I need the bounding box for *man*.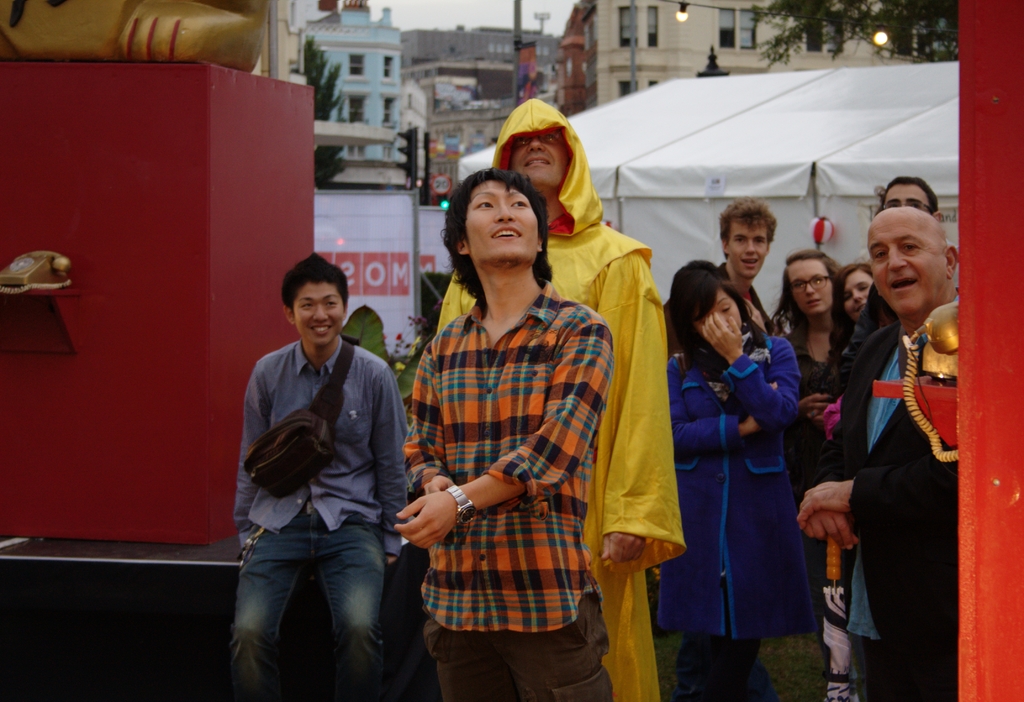
Here it is: BBox(801, 184, 959, 690).
